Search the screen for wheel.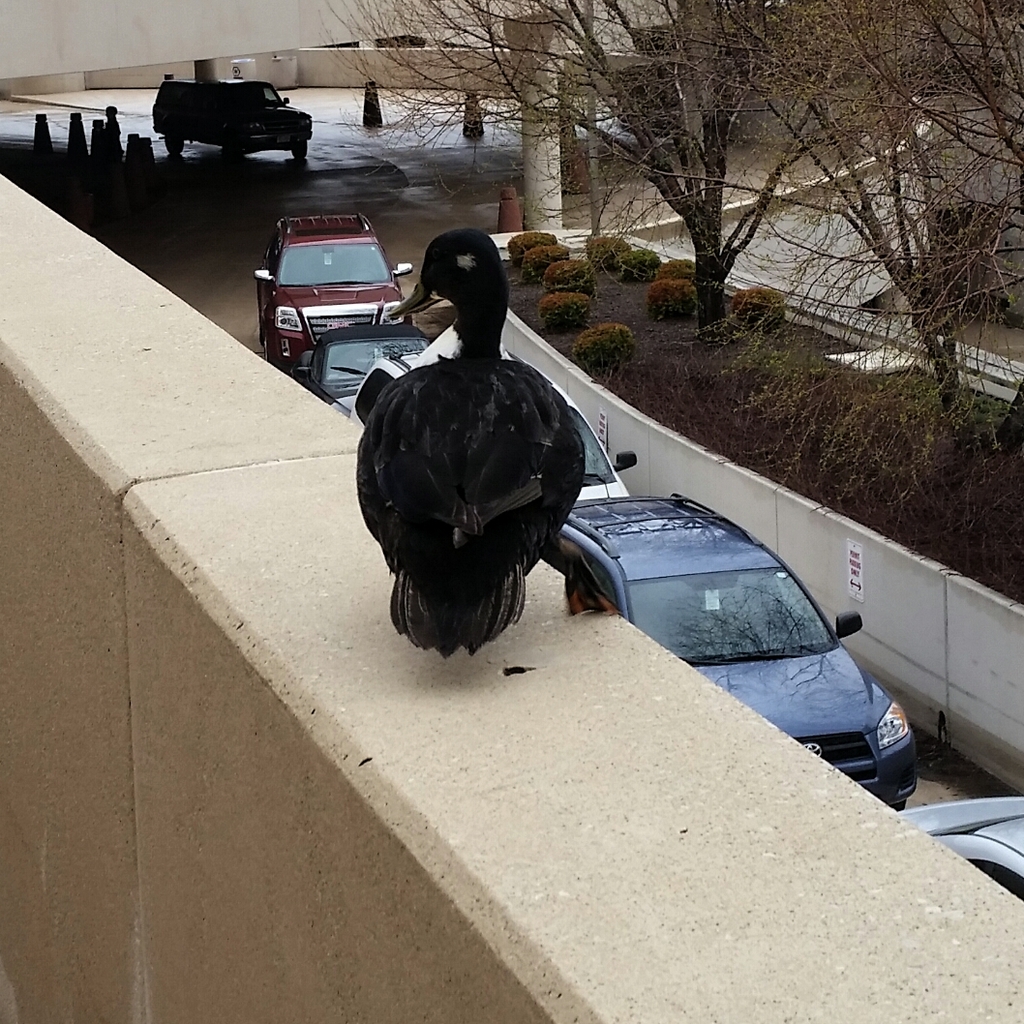
Found at (x1=159, y1=126, x2=176, y2=154).
